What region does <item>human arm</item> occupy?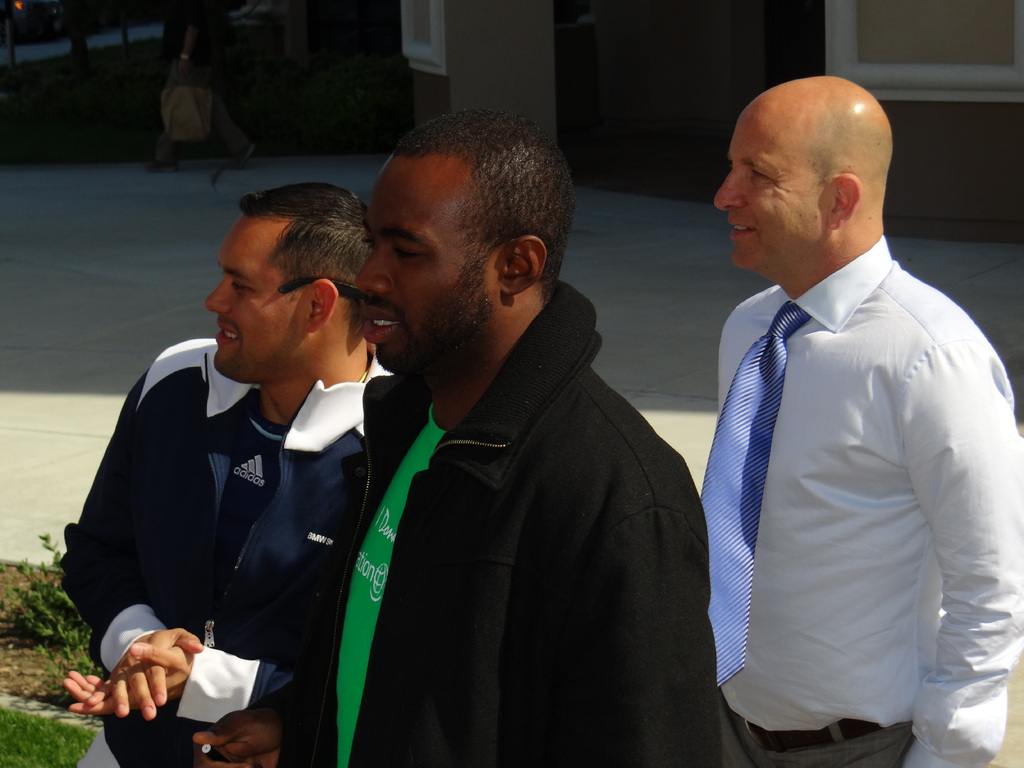
(66,342,204,719).
